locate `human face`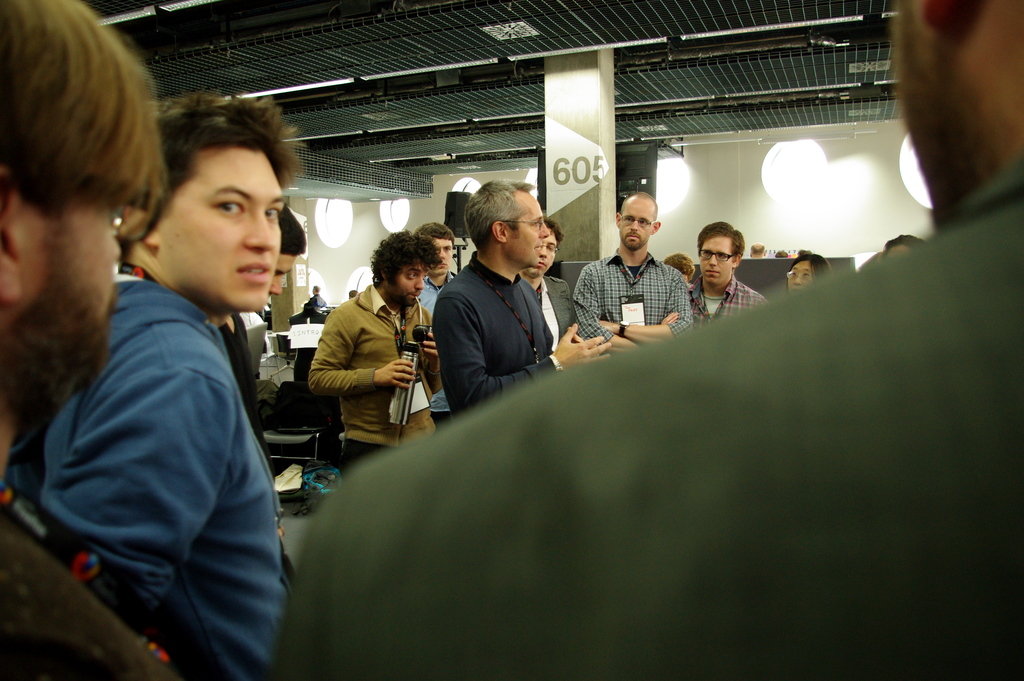
<box>390,263,425,306</box>
